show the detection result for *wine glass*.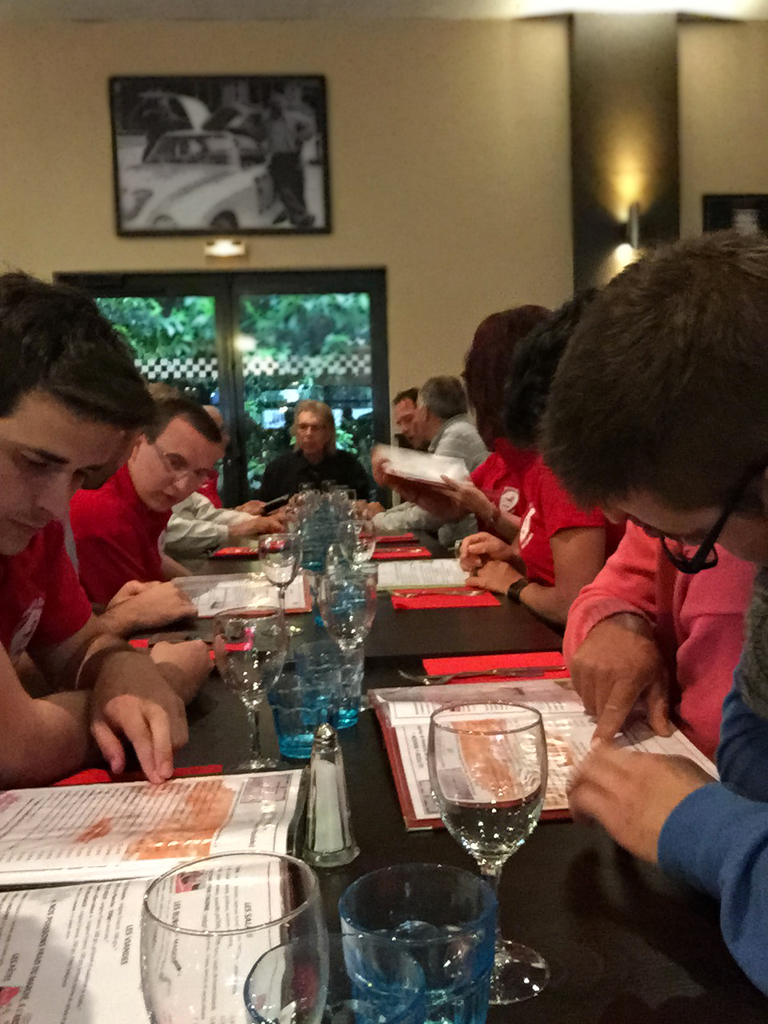
[135,842,326,1023].
